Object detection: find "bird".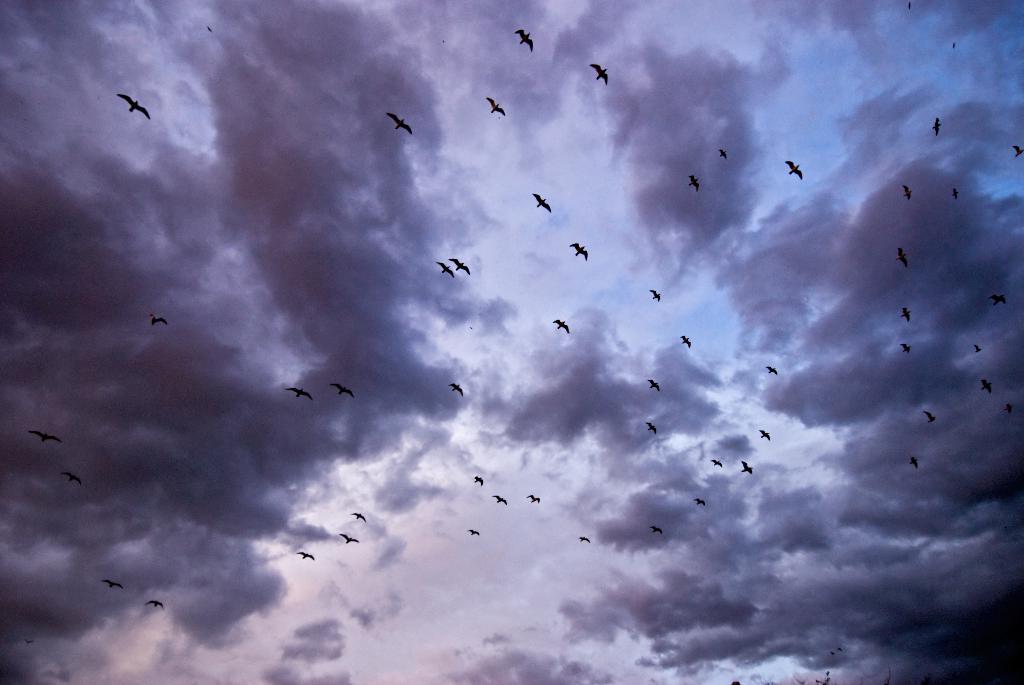
695:498:703:505.
